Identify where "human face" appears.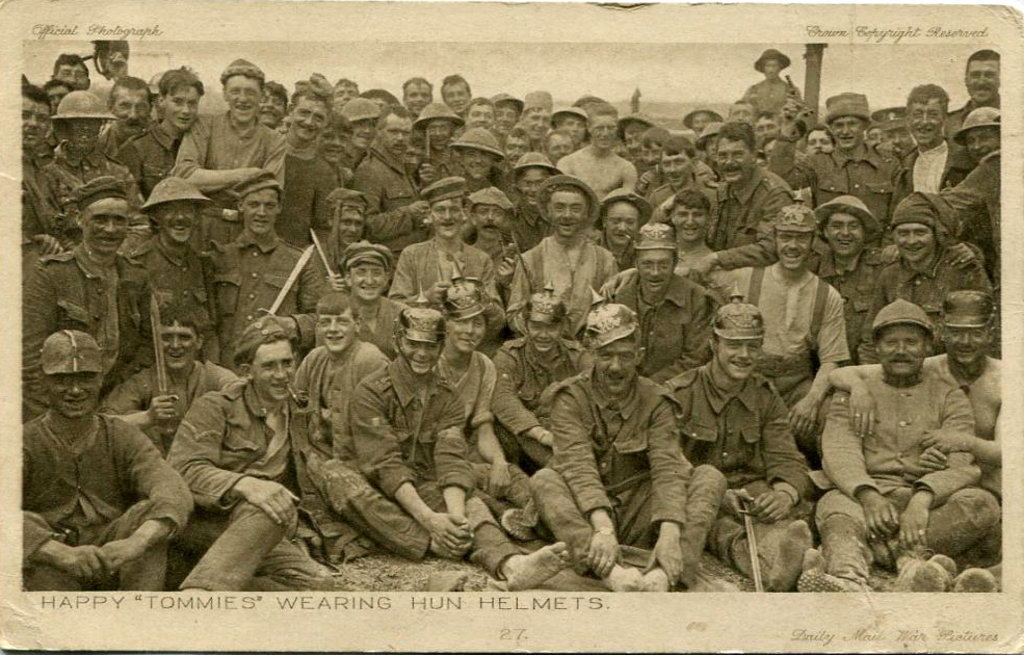
Appears at rect(764, 56, 782, 80).
